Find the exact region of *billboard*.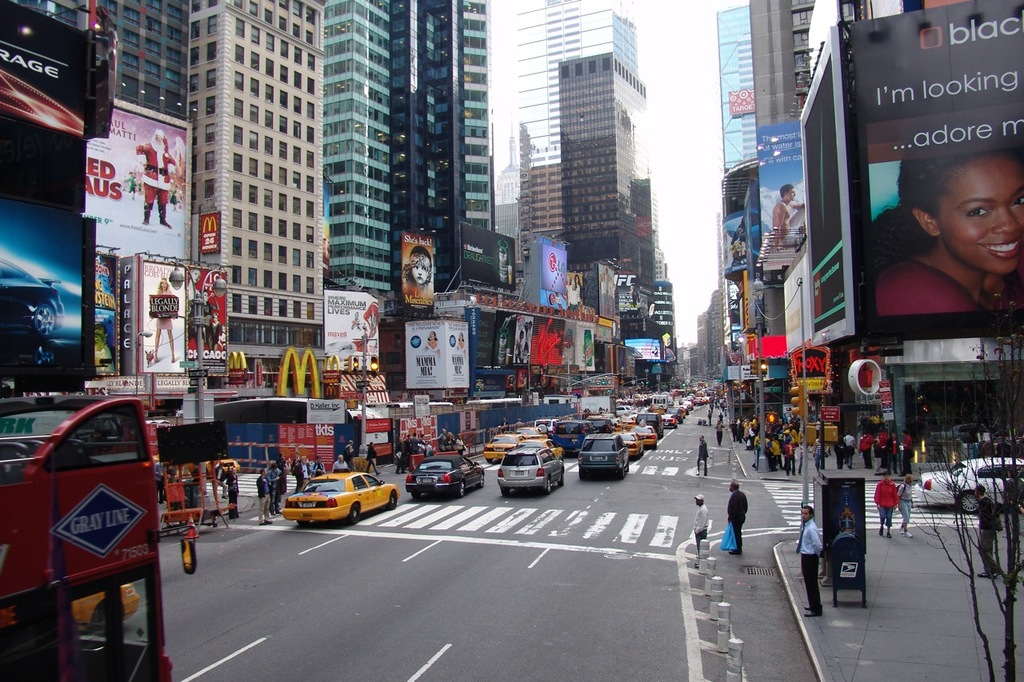
Exact region: BBox(623, 334, 662, 356).
